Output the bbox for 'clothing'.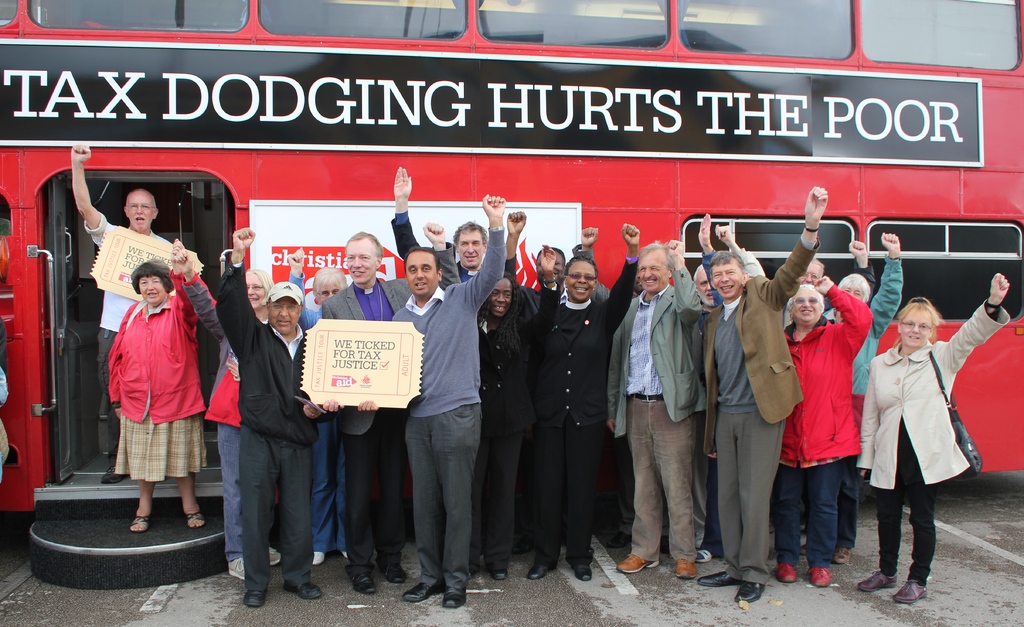
locate(838, 257, 906, 545).
